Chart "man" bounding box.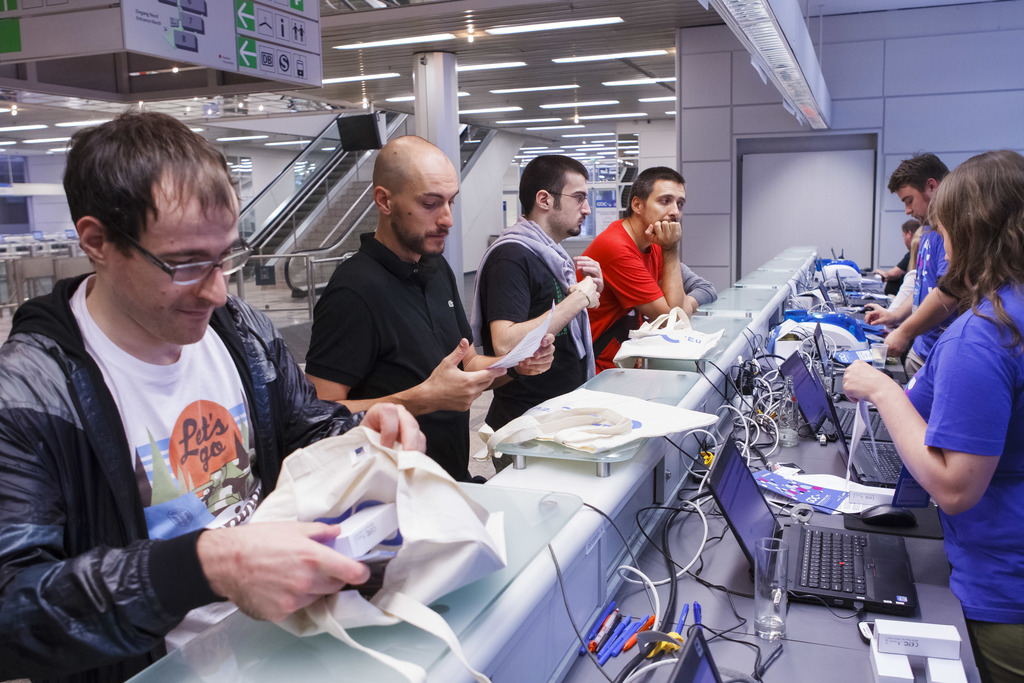
Charted: BBox(473, 155, 602, 464).
